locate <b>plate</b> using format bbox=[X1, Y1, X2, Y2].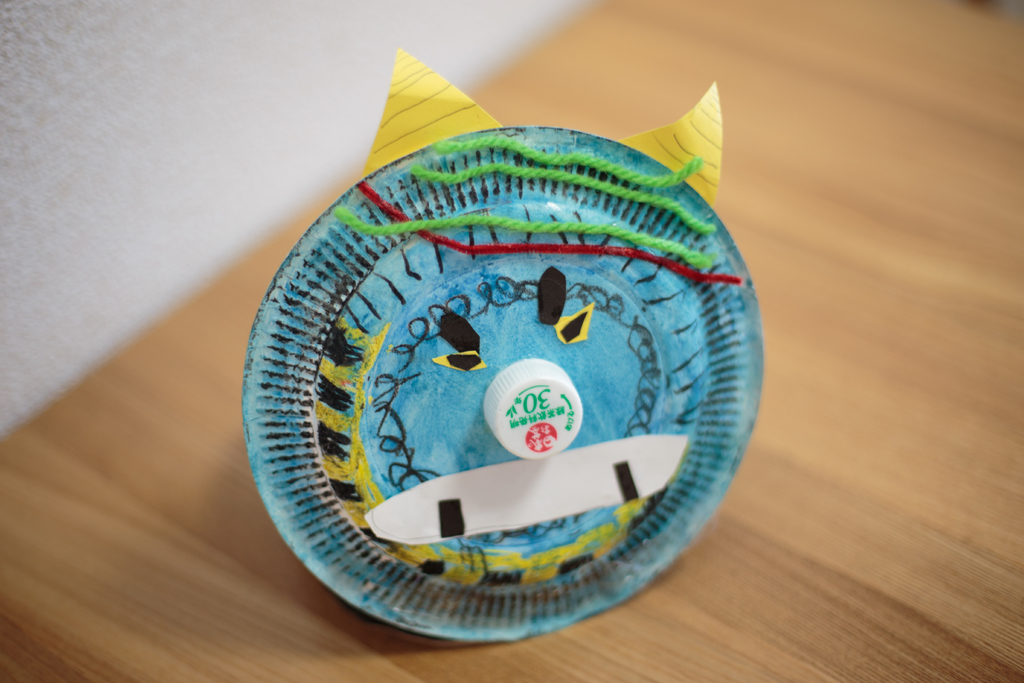
bbox=[237, 116, 771, 645].
